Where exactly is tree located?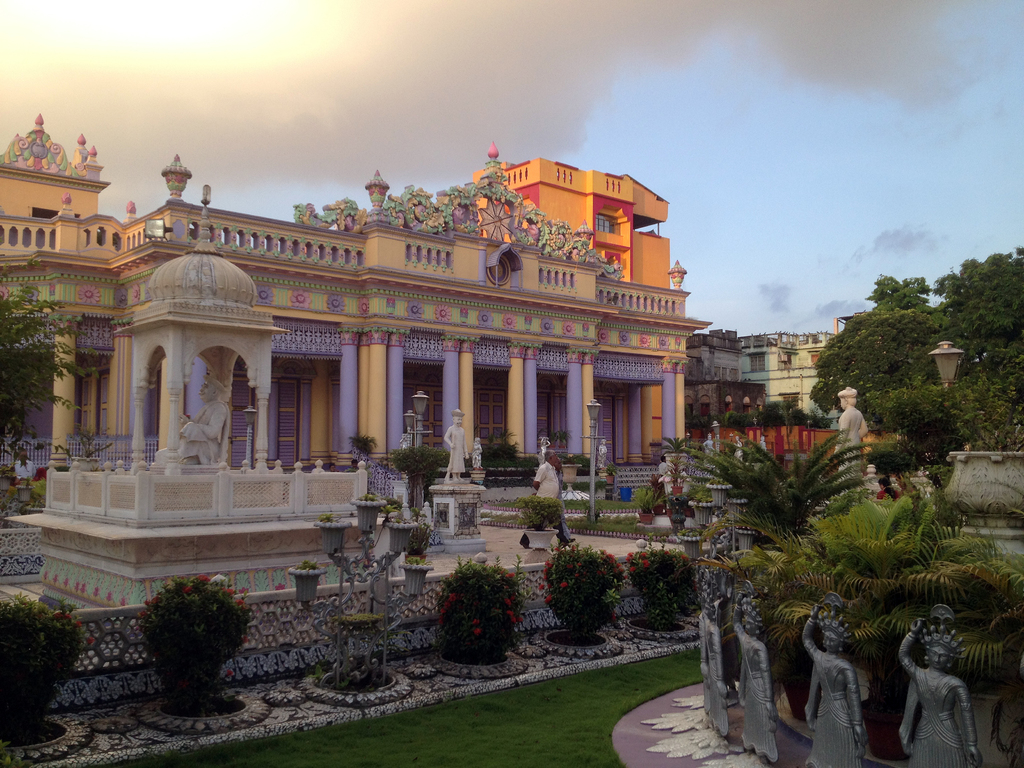
Its bounding box is [935, 358, 1022, 465].
